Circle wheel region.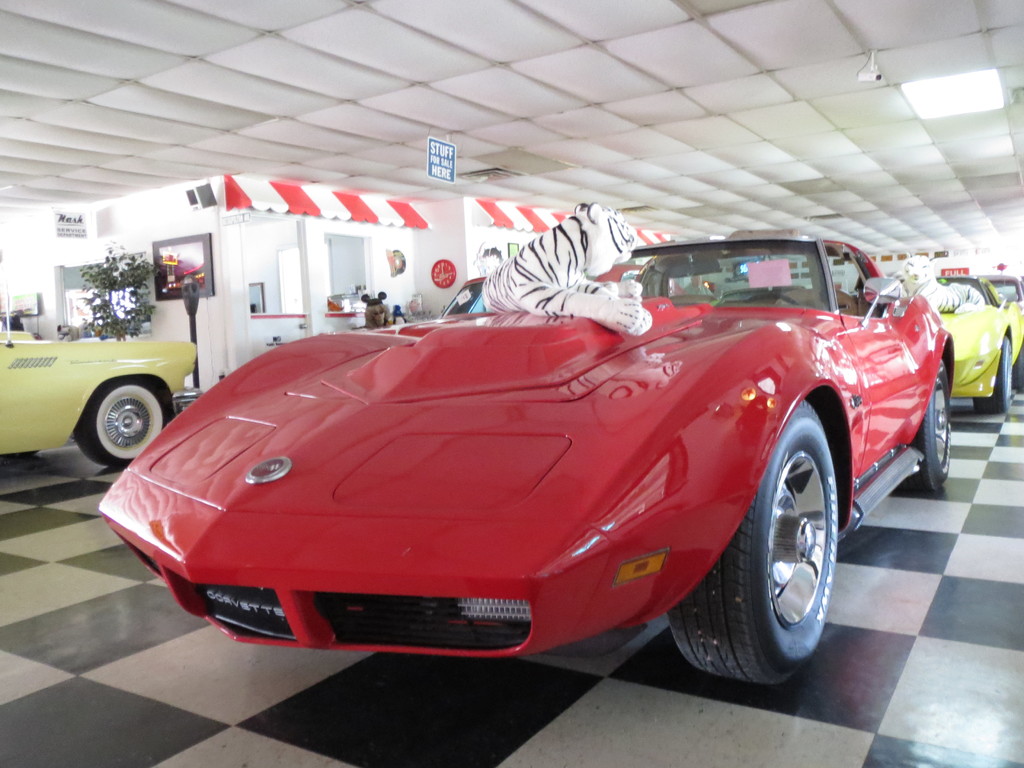
Region: locate(748, 291, 796, 304).
